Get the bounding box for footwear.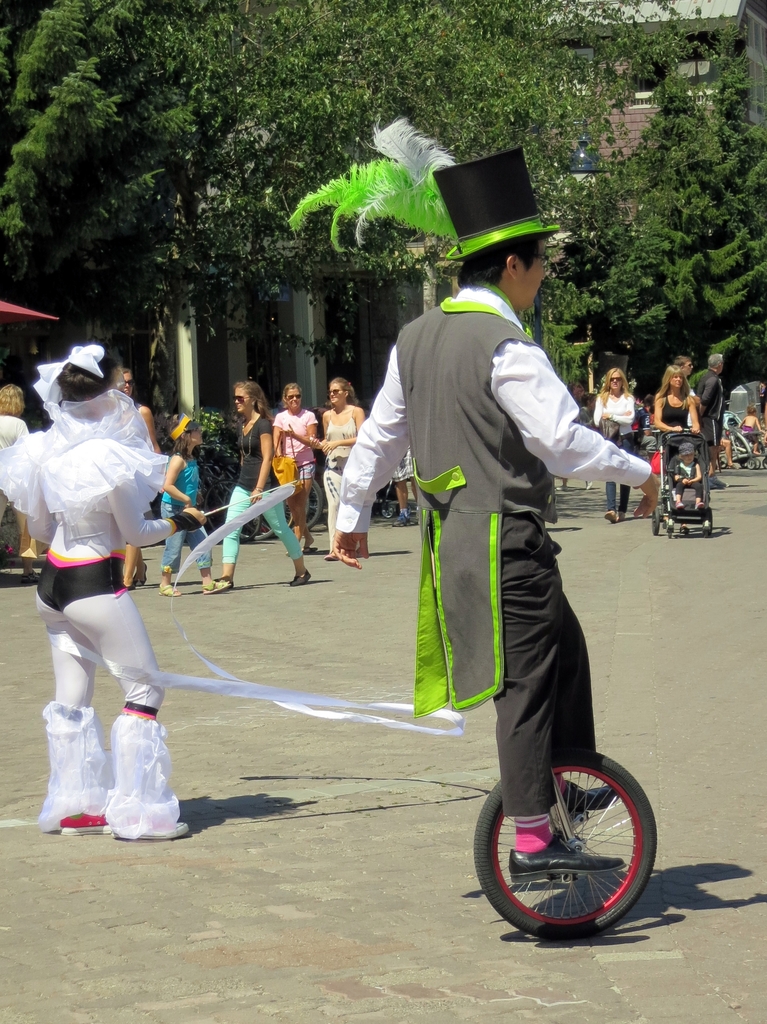
(159,574,184,595).
